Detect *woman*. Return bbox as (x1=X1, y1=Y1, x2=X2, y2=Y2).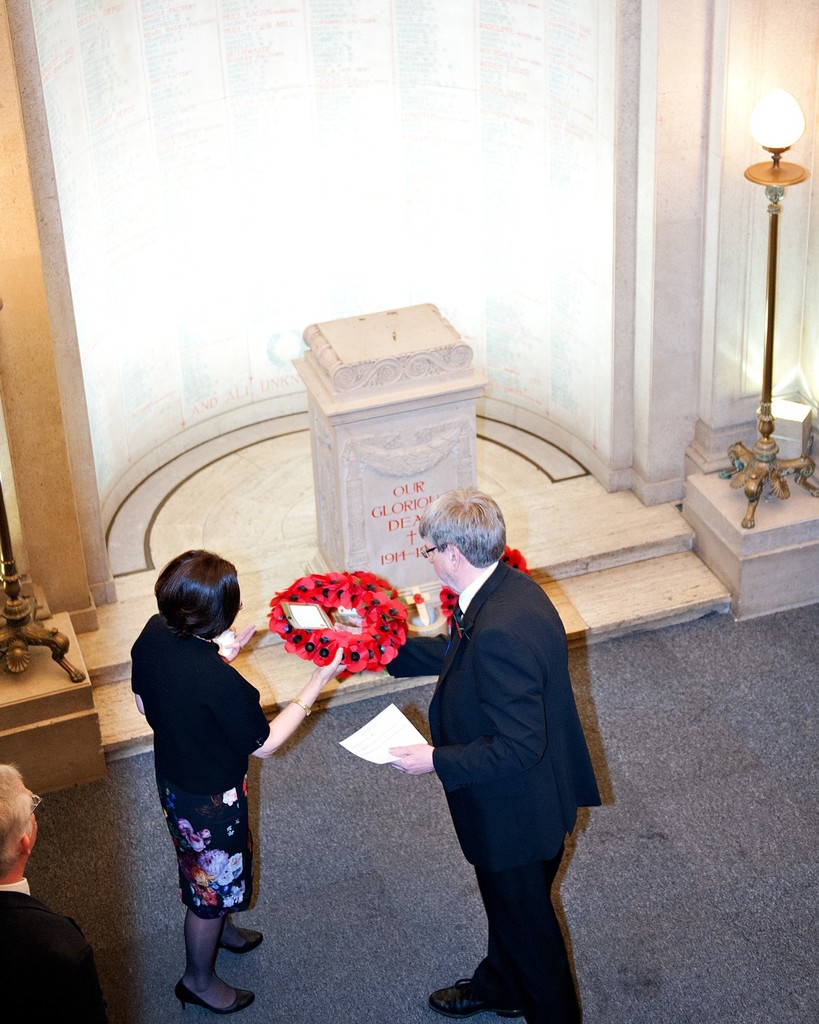
(x1=141, y1=526, x2=391, y2=980).
